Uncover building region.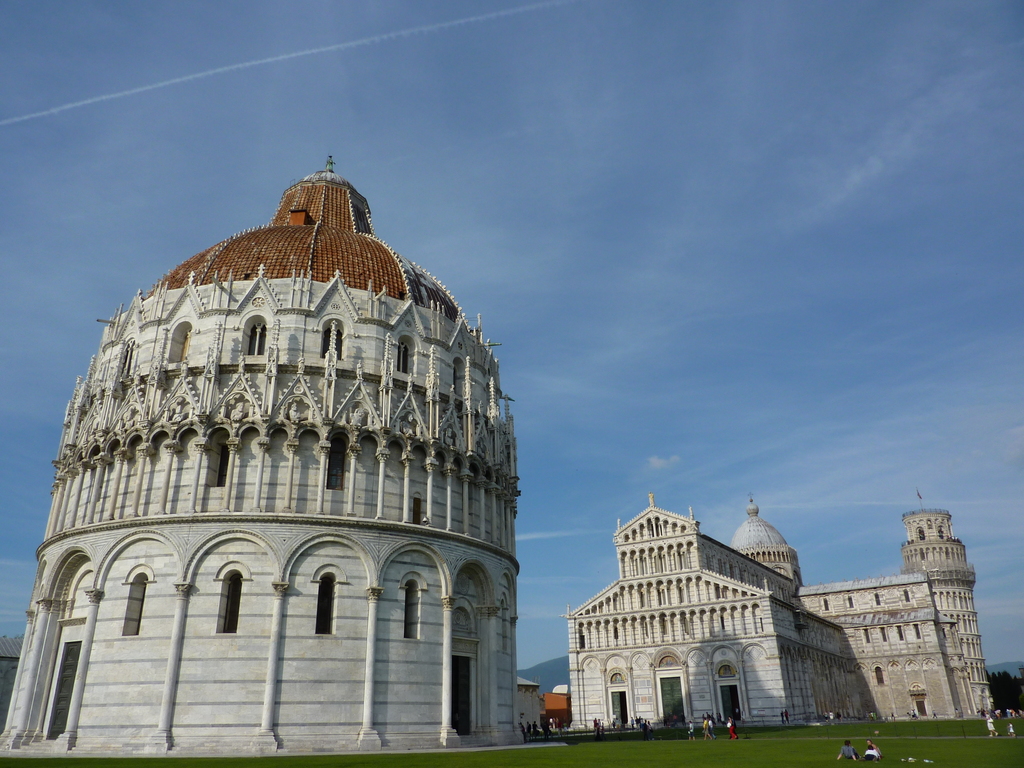
Uncovered: detection(516, 673, 565, 737).
